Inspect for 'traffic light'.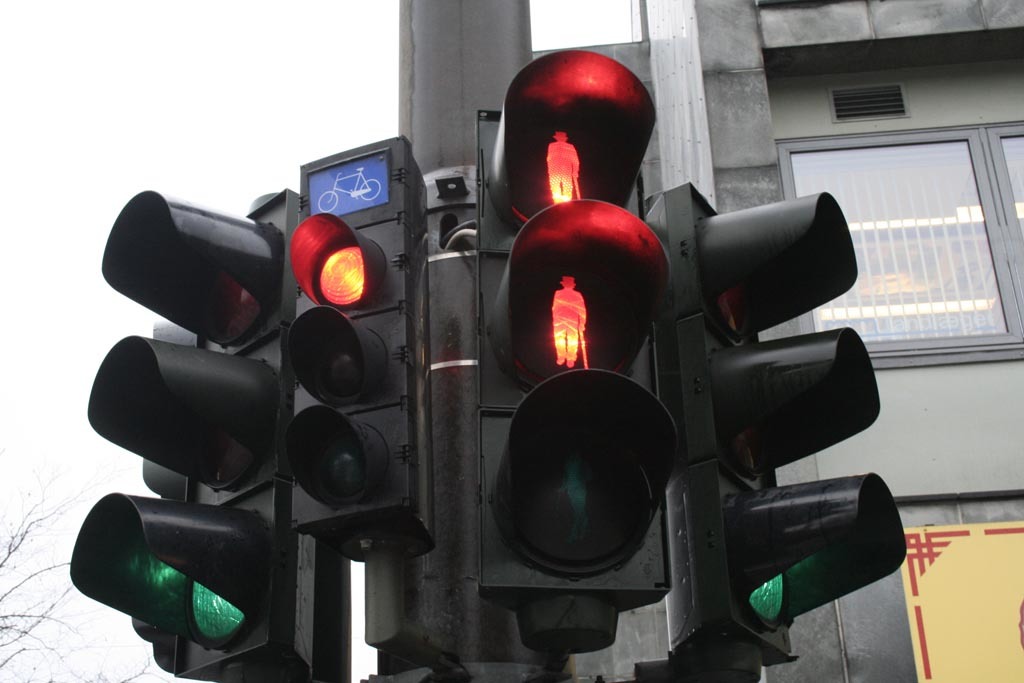
Inspection: <box>291,133,436,559</box>.
